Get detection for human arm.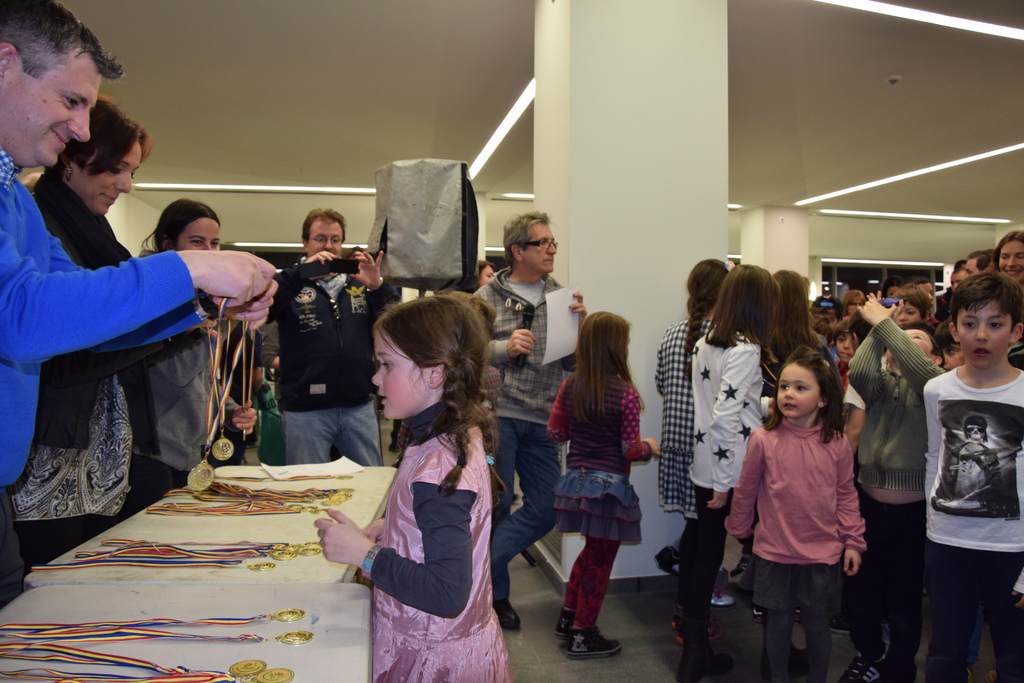
Detection: l=857, t=288, r=954, b=410.
